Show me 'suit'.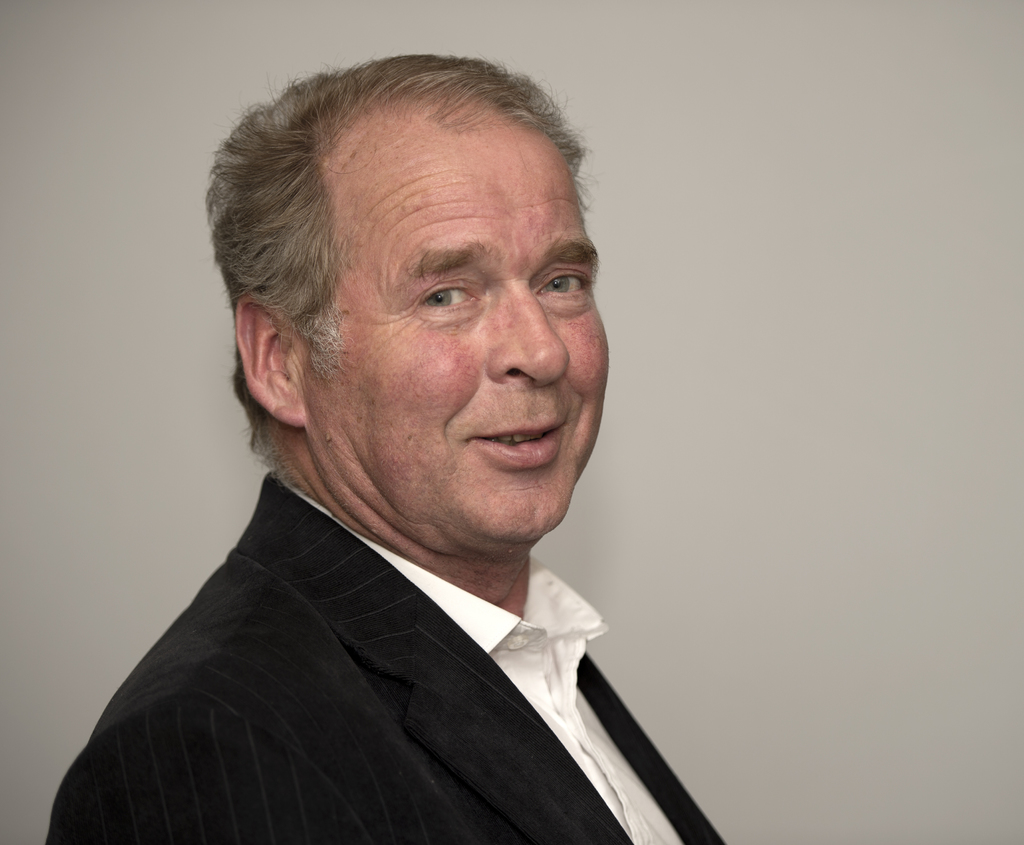
'suit' is here: 58/414/746/831.
